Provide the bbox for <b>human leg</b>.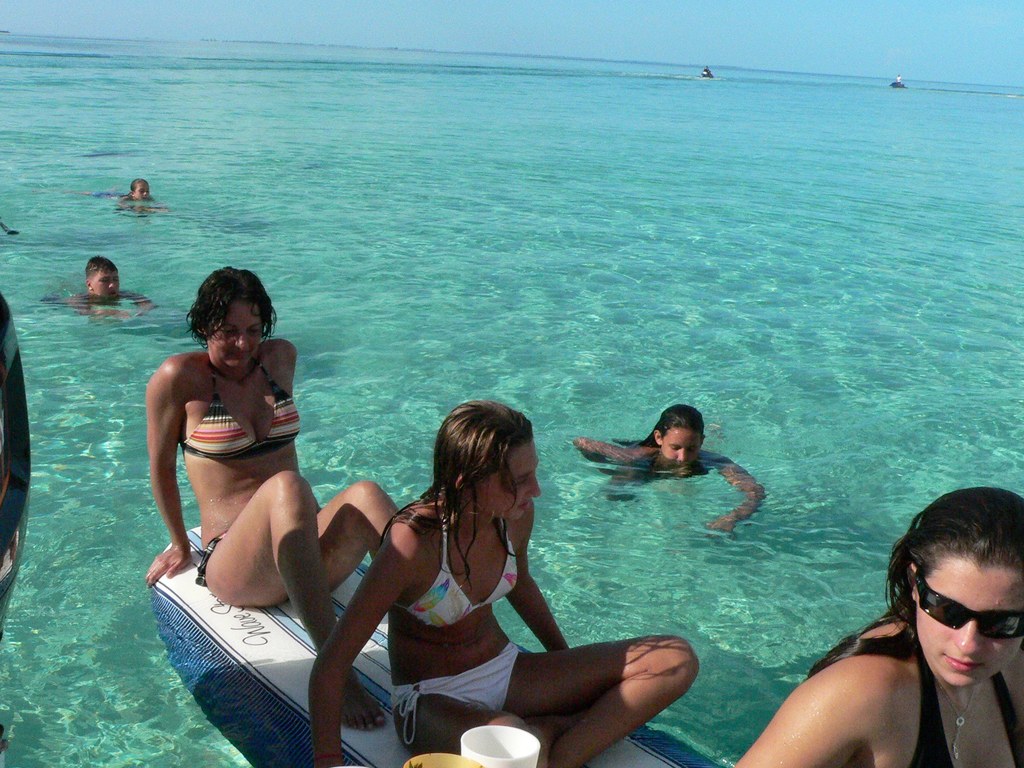
(left=394, top=692, right=556, bottom=762).
